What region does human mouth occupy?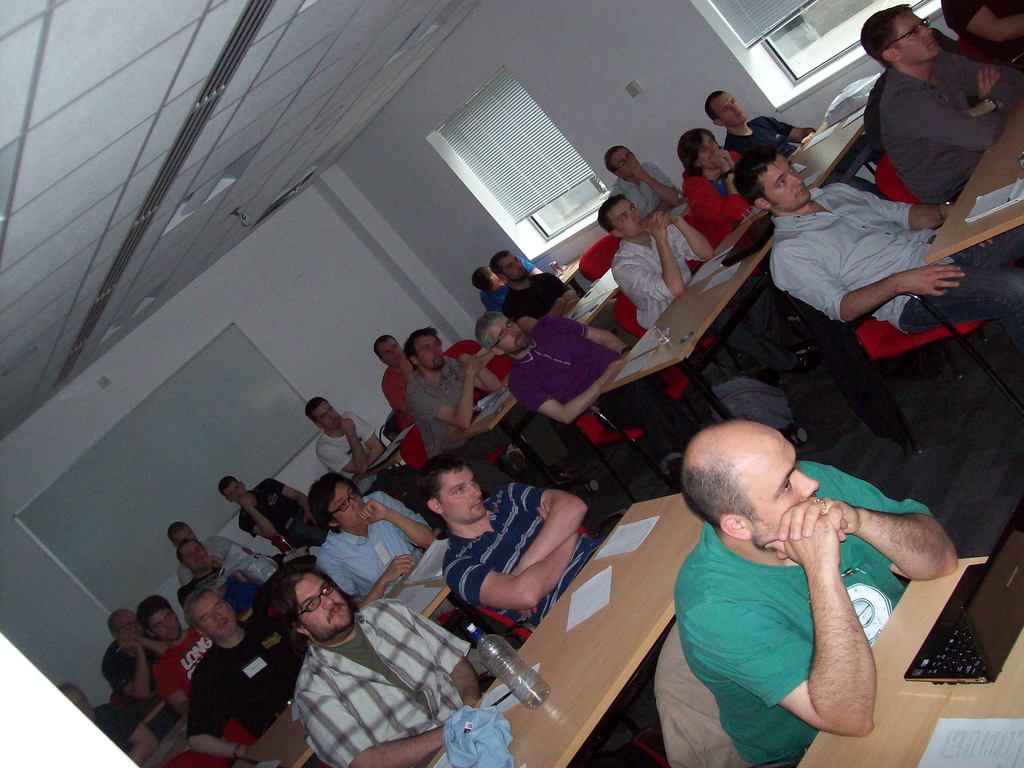
x1=324 y1=605 x2=346 y2=627.
